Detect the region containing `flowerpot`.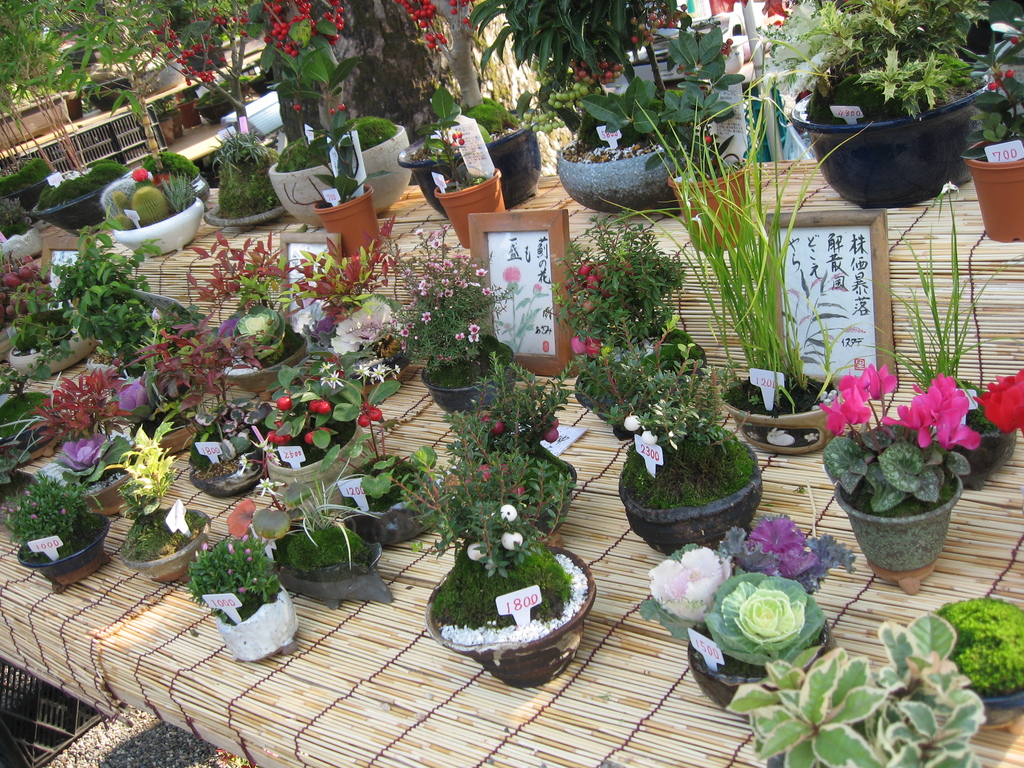
689/616/833/714.
